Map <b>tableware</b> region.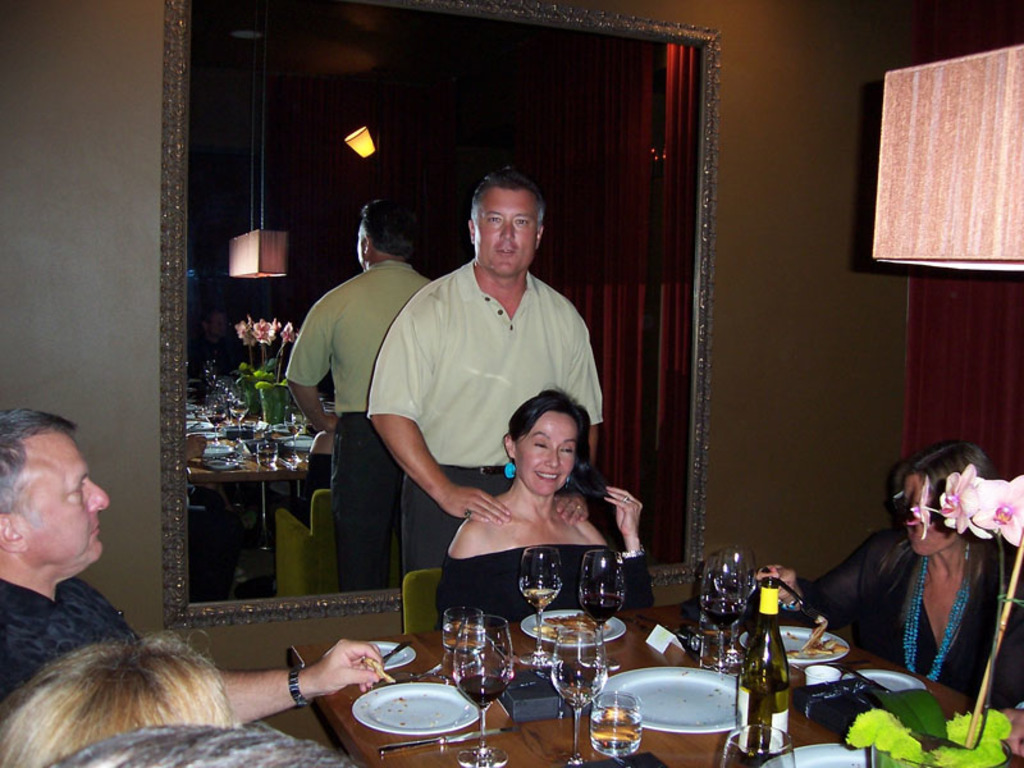
Mapped to x1=721 y1=724 x2=797 y2=767.
